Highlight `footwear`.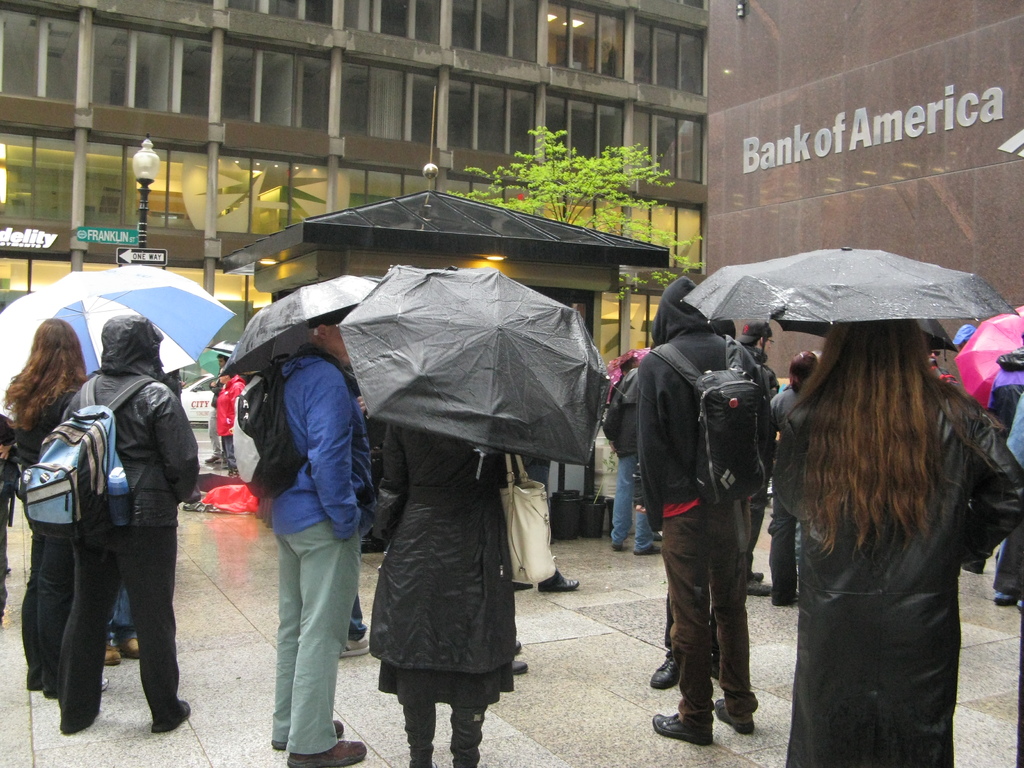
Highlighted region: box=[269, 712, 345, 754].
